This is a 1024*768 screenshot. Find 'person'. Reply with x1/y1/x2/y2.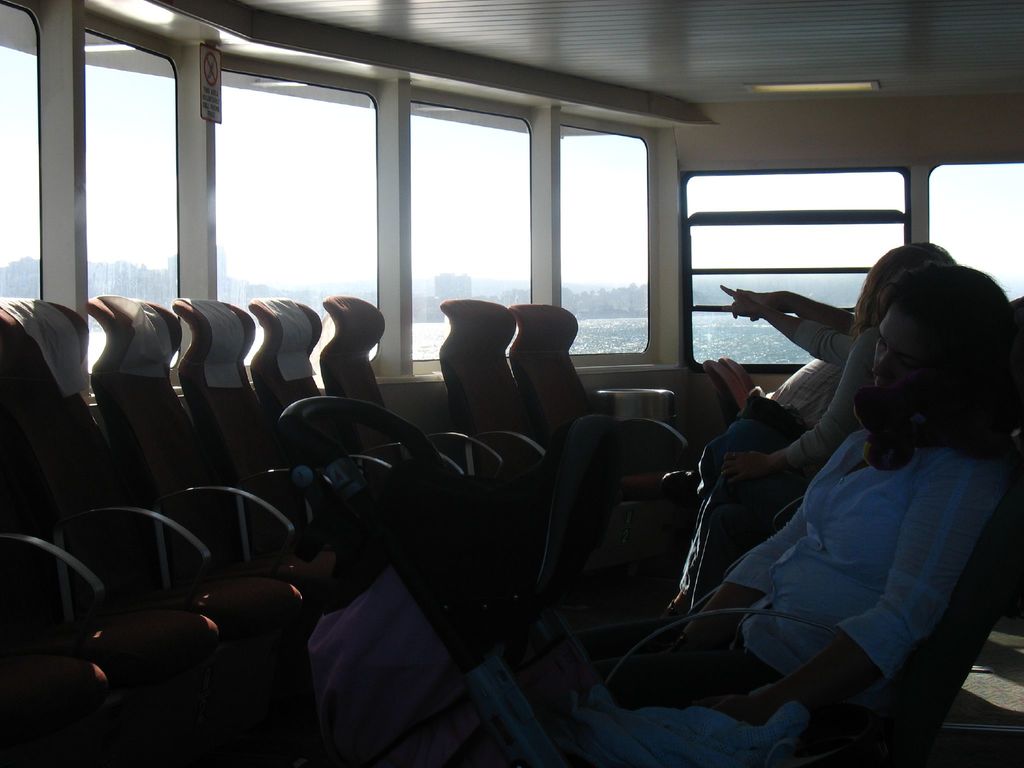
718/252/961/529.
